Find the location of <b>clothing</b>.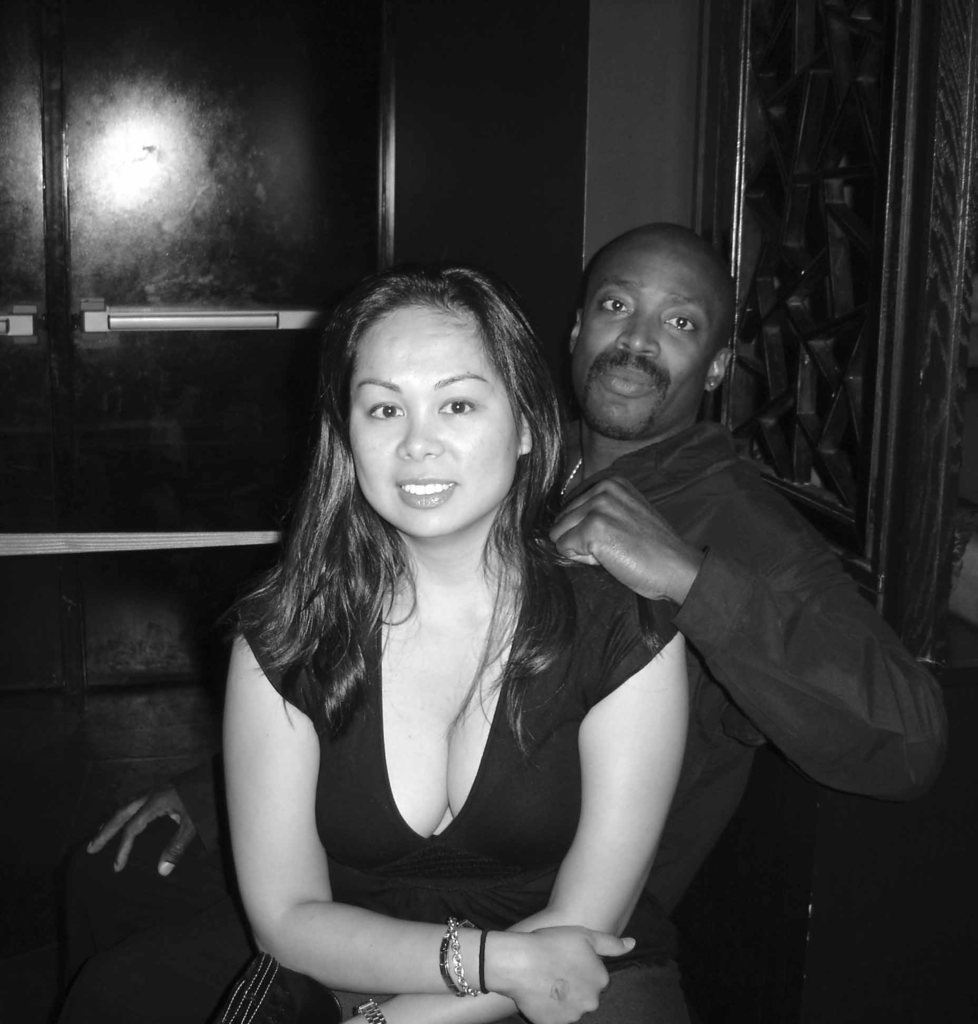
Location: [242, 526, 685, 1021].
